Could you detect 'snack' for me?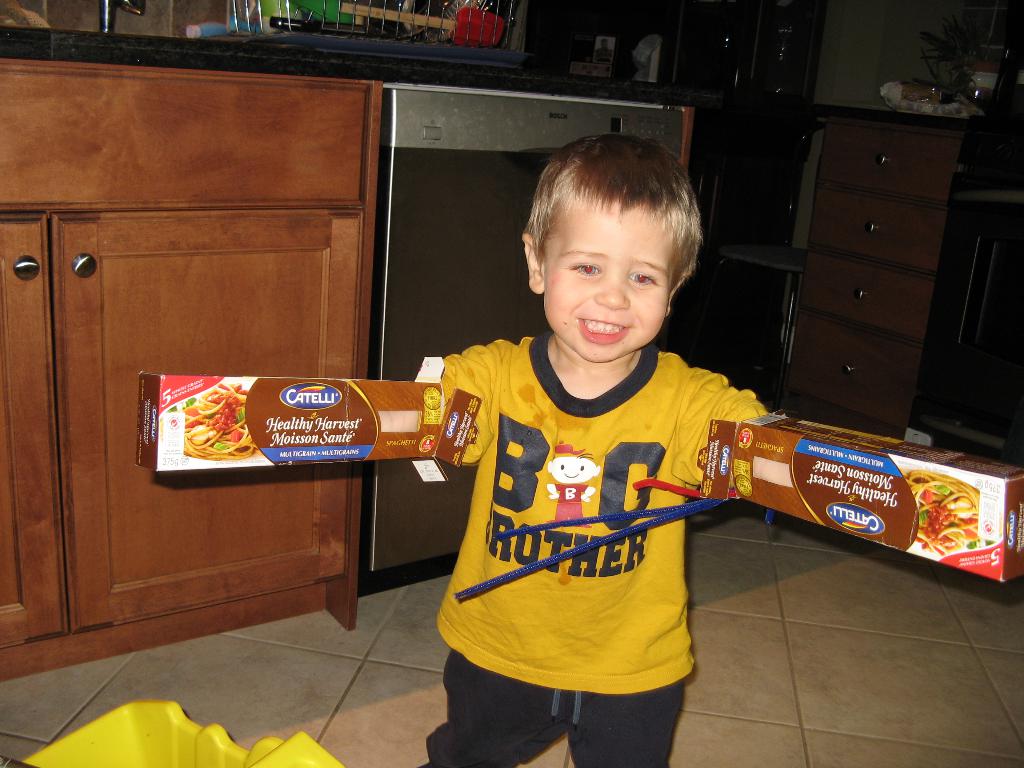
Detection result: detection(137, 372, 469, 480).
